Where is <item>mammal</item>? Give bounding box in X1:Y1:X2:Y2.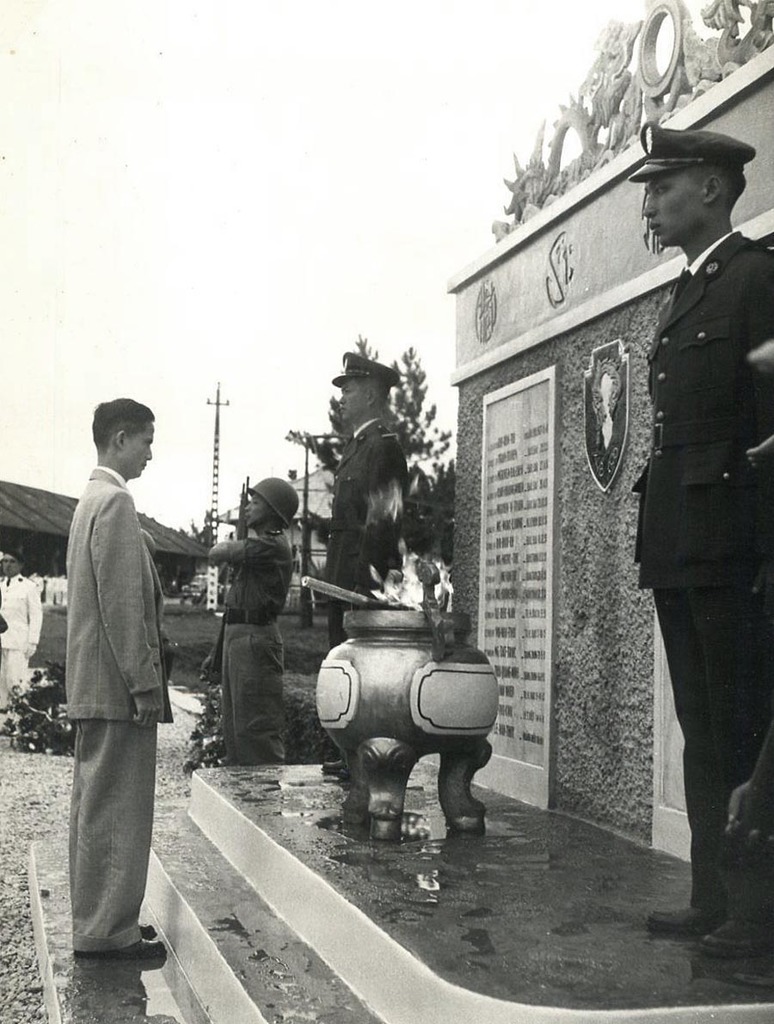
58:395:165:954.
